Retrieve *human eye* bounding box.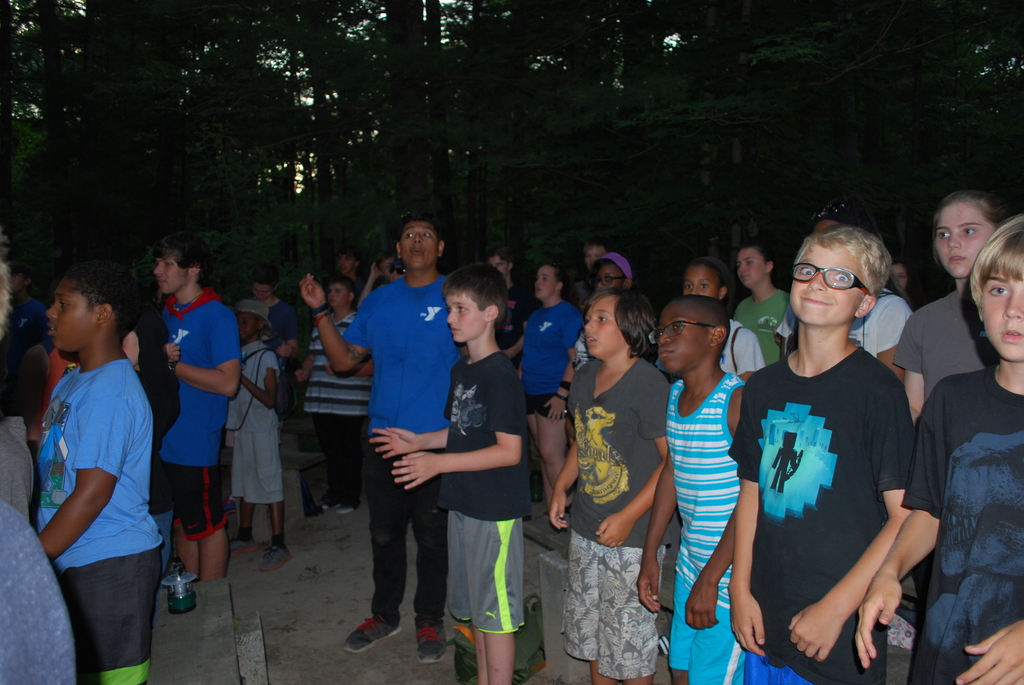
Bounding box: Rect(586, 317, 589, 324).
